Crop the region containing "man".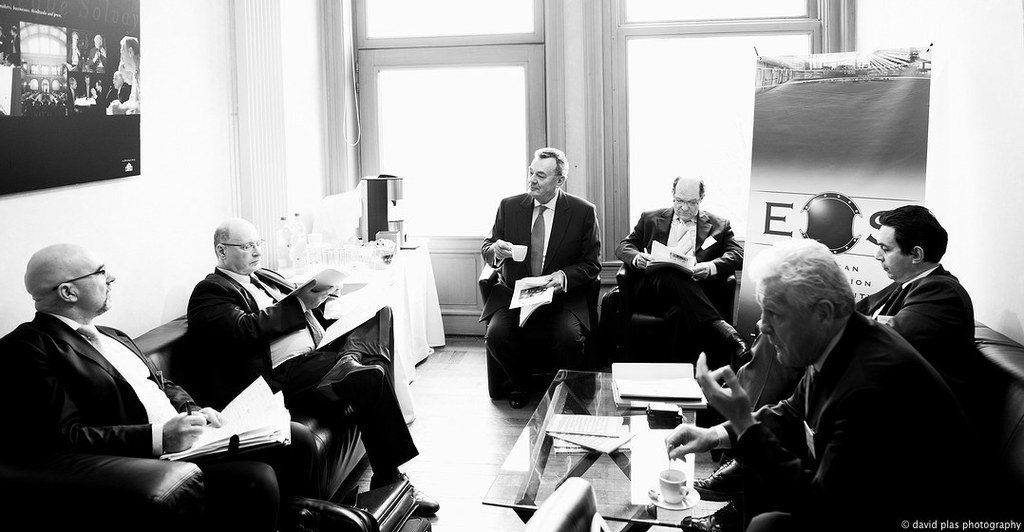
Crop region: {"x1": 615, "y1": 170, "x2": 747, "y2": 362}.
